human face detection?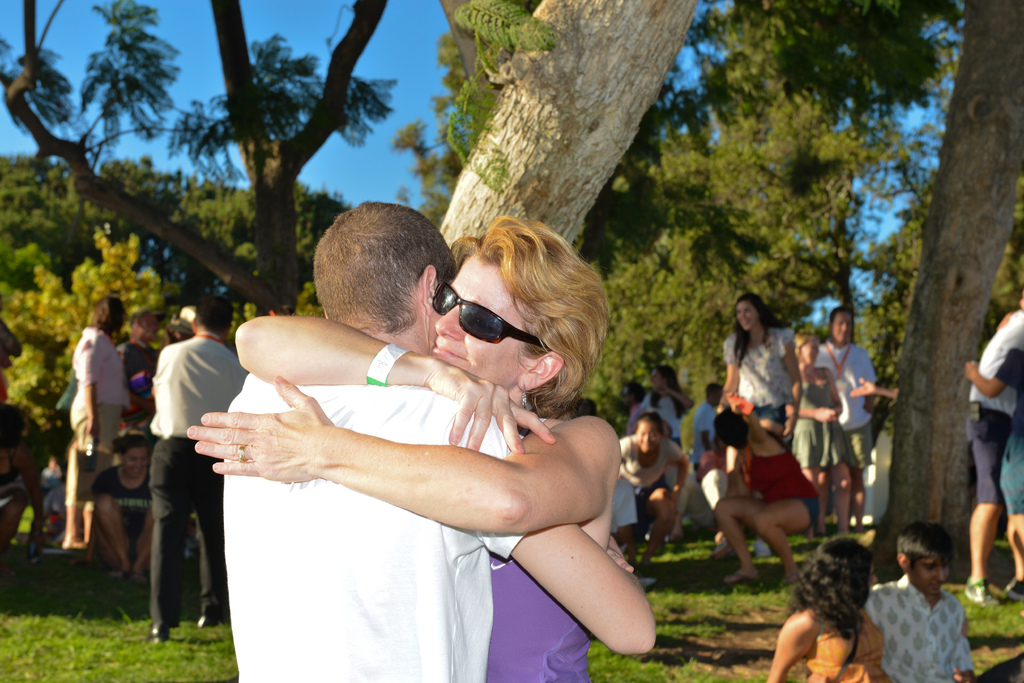
locate(863, 561, 881, 593)
